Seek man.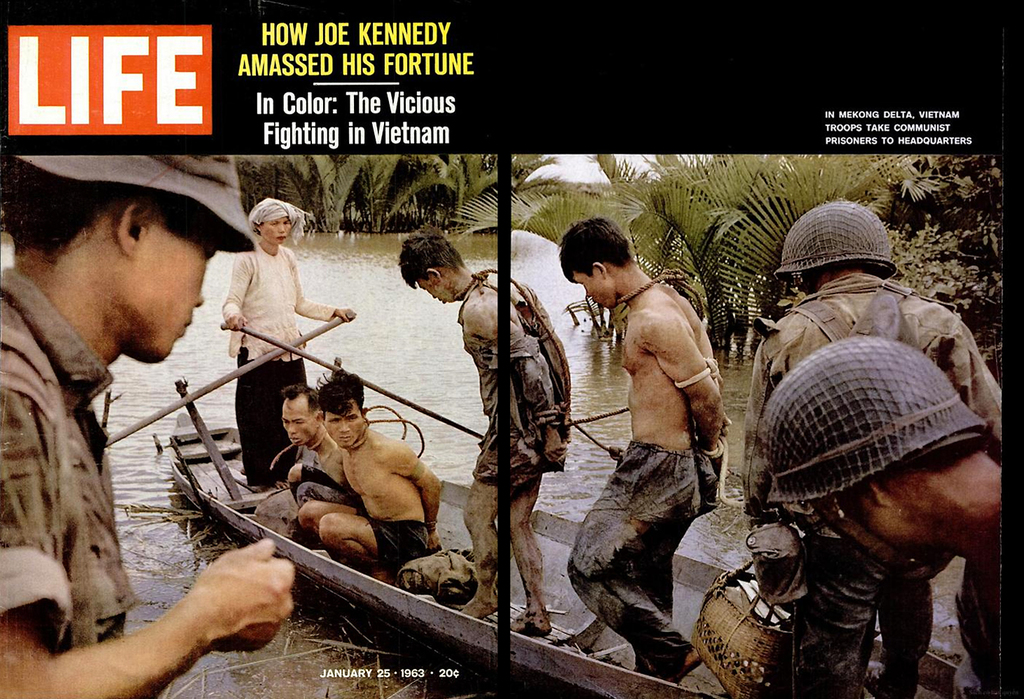
<region>574, 219, 729, 676</region>.
